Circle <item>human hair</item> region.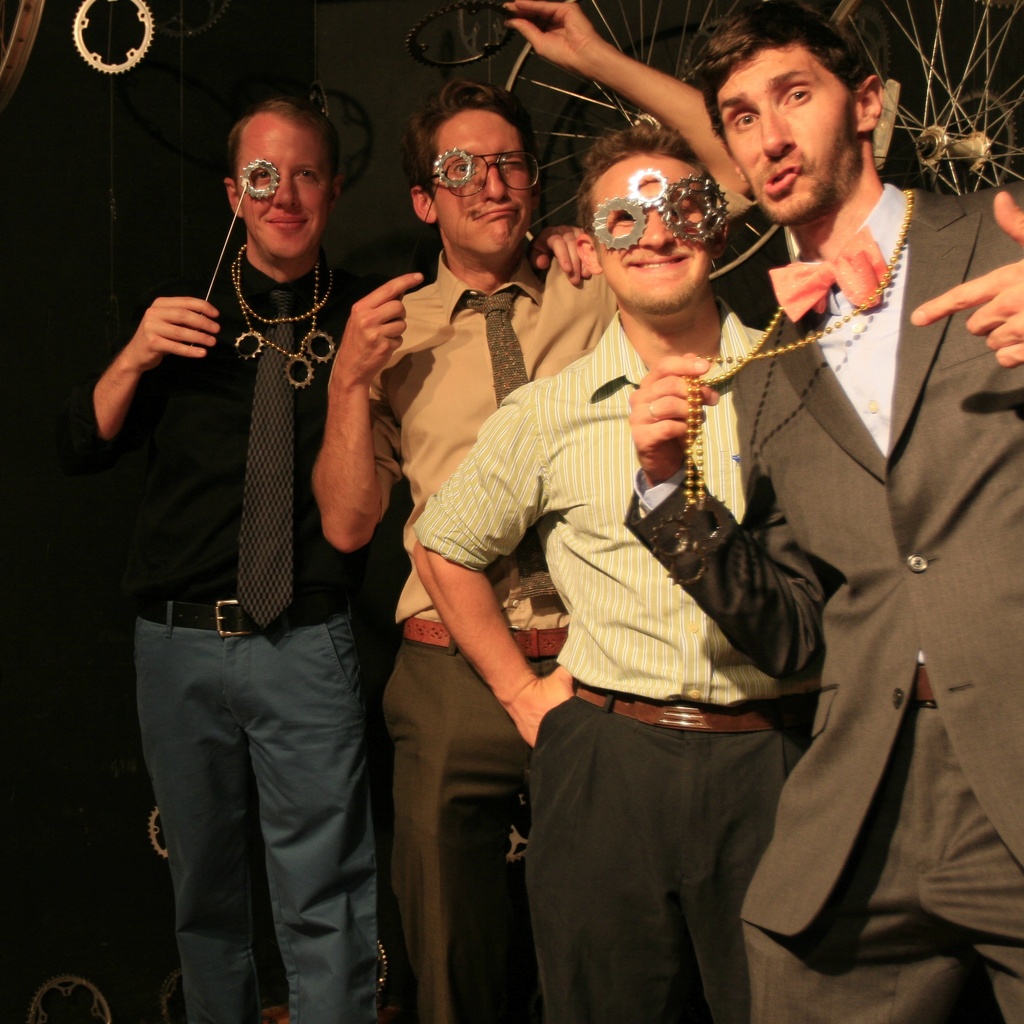
Region: <bbox>207, 89, 337, 174</bbox>.
